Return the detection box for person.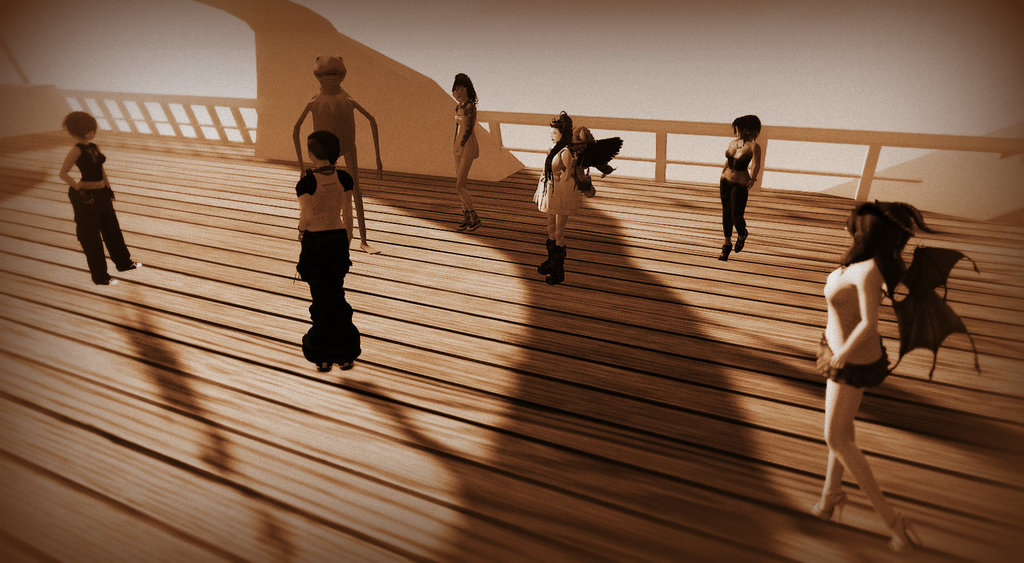
locate(291, 128, 367, 375).
